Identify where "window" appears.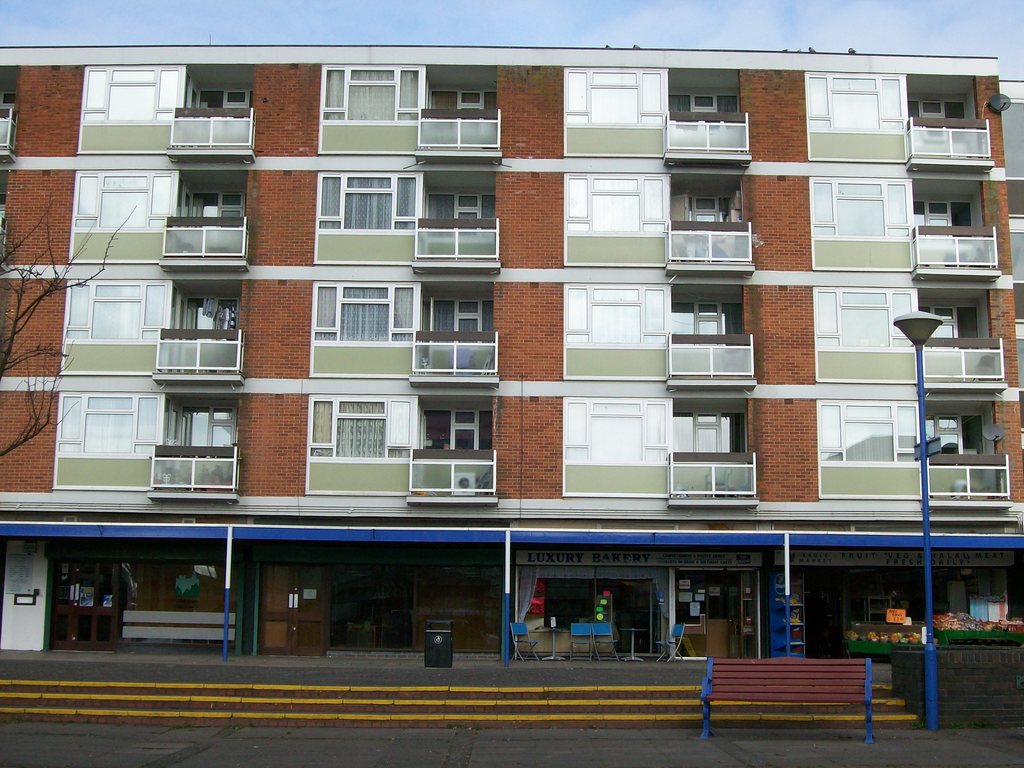
Appears at (564,170,673,237).
